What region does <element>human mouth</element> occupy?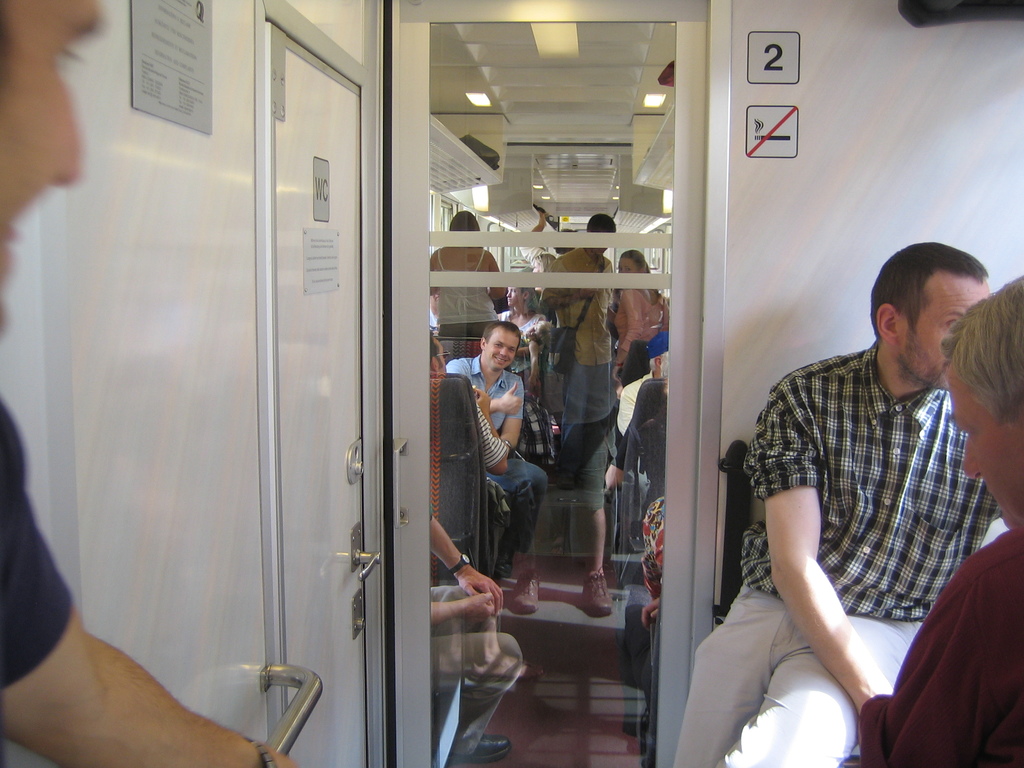
492, 355, 511, 367.
